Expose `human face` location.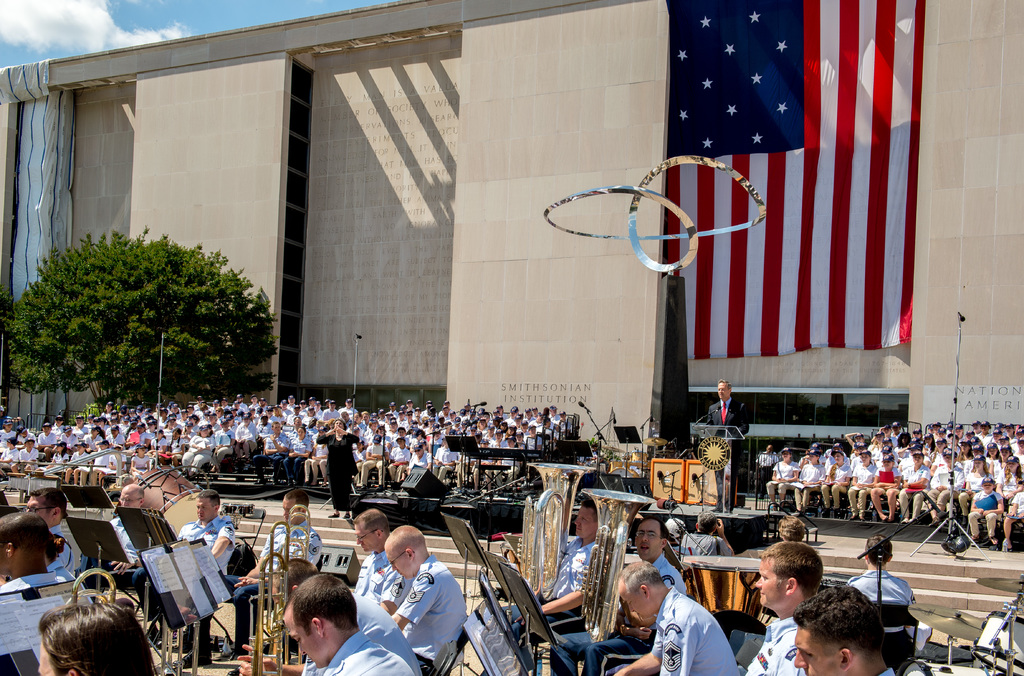
Exposed at (631,515,666,559).
